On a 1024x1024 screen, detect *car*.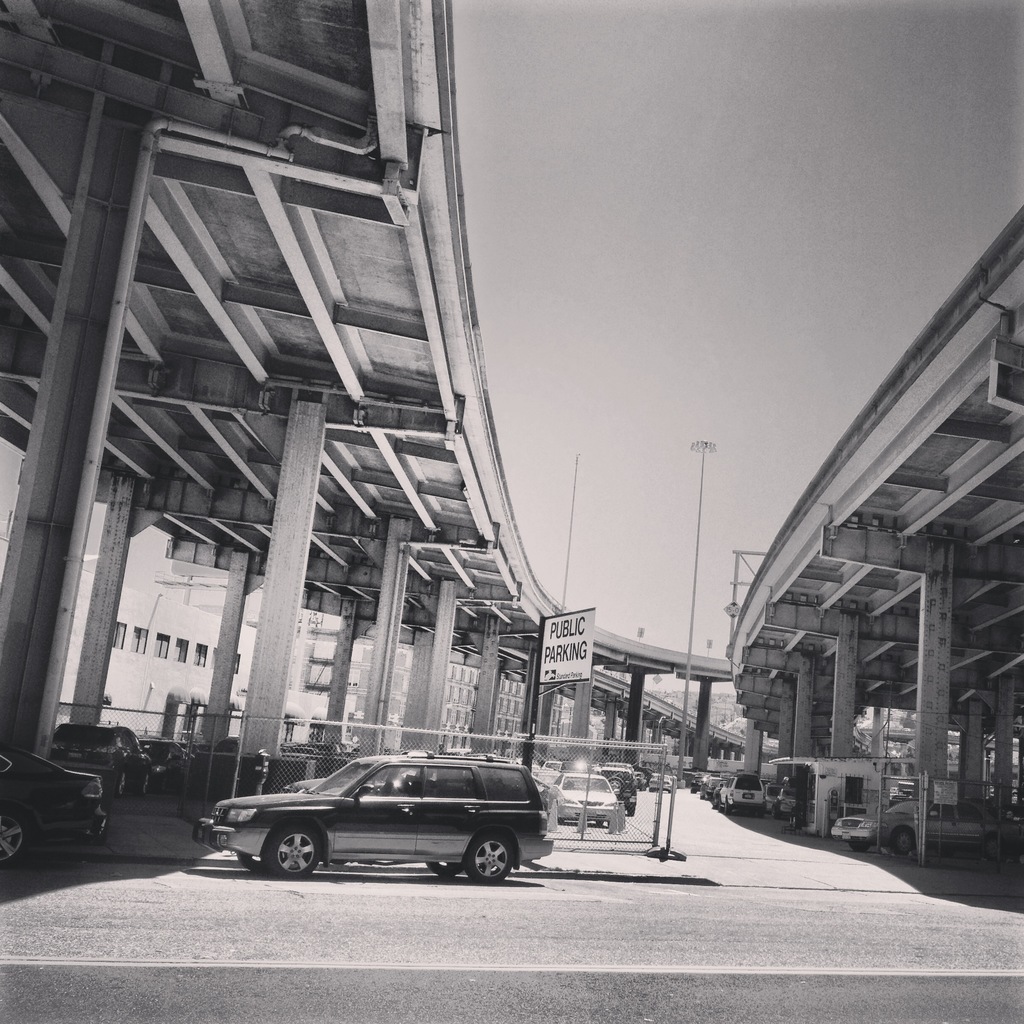
l=540, t=758, r=568, b=772.
